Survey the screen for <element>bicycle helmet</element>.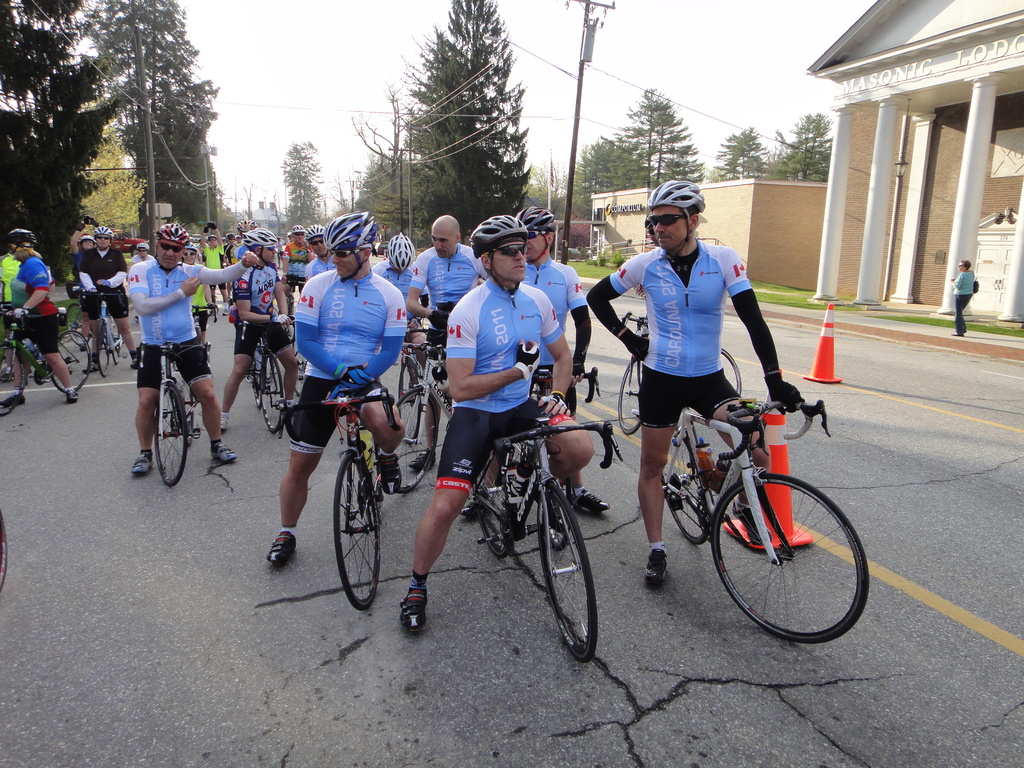
Survey found: 77, 236, 96, 248.
